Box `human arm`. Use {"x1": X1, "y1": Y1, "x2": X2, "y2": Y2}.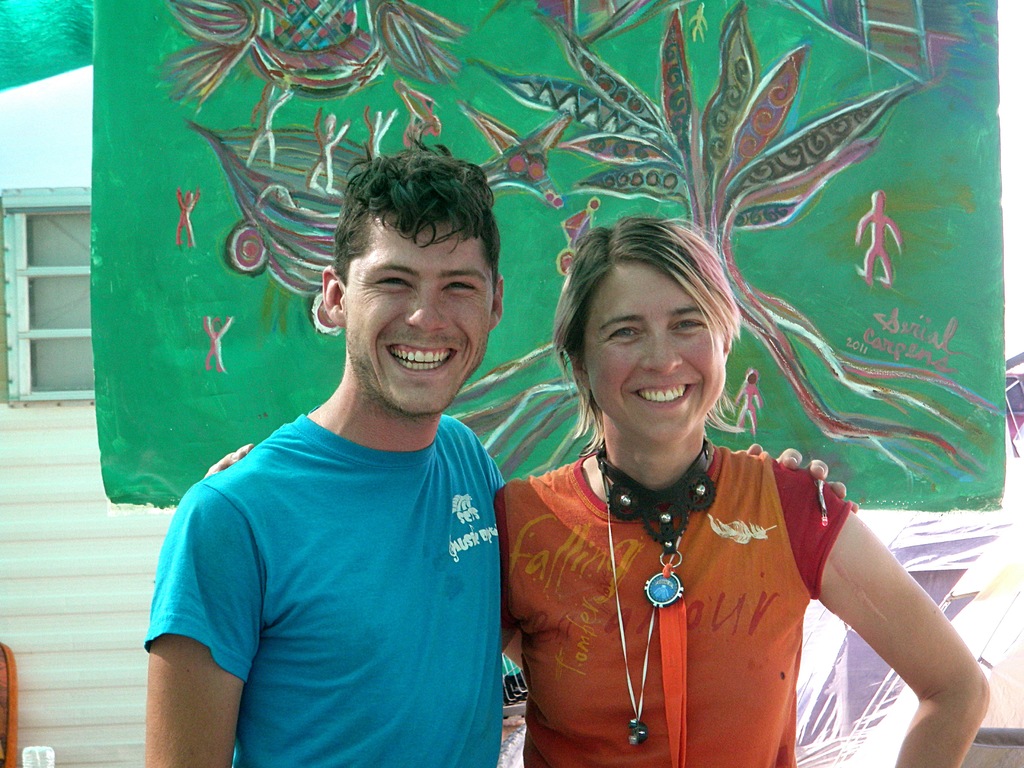
{"x1": 201, "y1": 445, "x2": 524, "y2": 648}.
